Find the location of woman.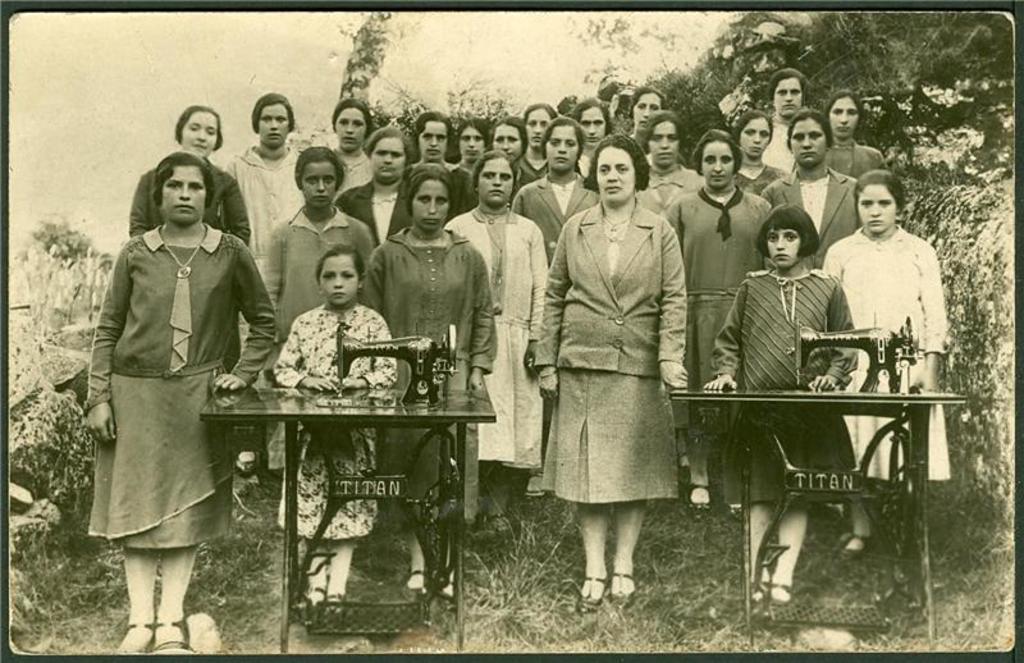
Location: locate(750, 109, 864, 259).
